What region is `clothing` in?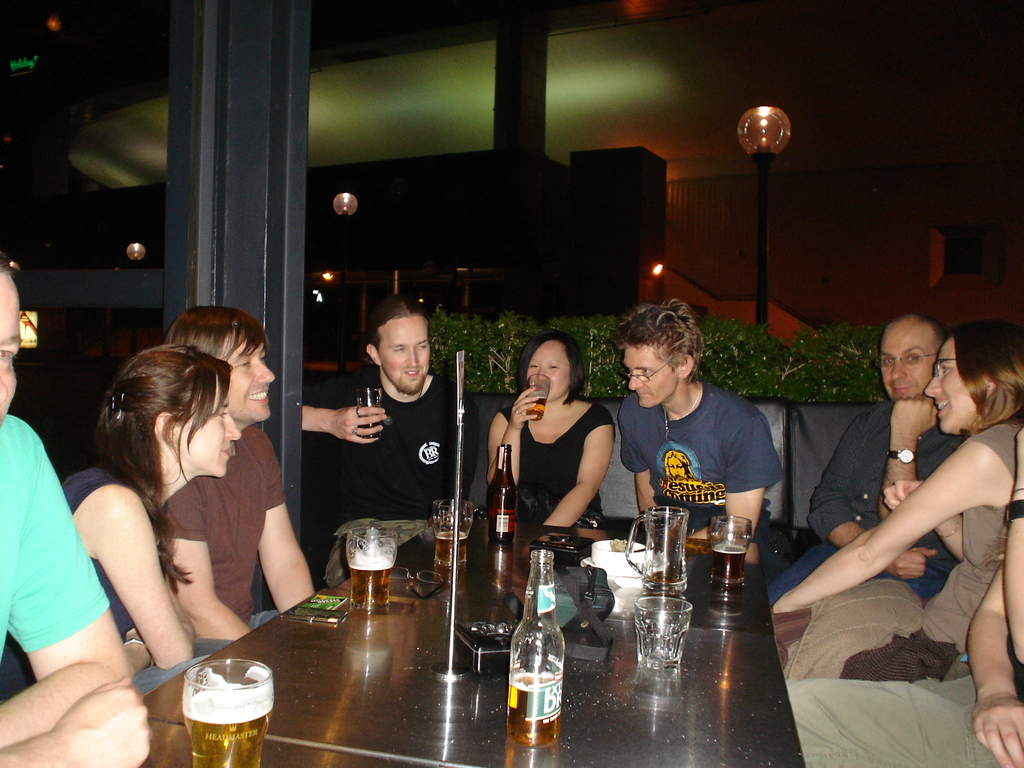
[x1=302, y1=368, x2=489, y2=597].
